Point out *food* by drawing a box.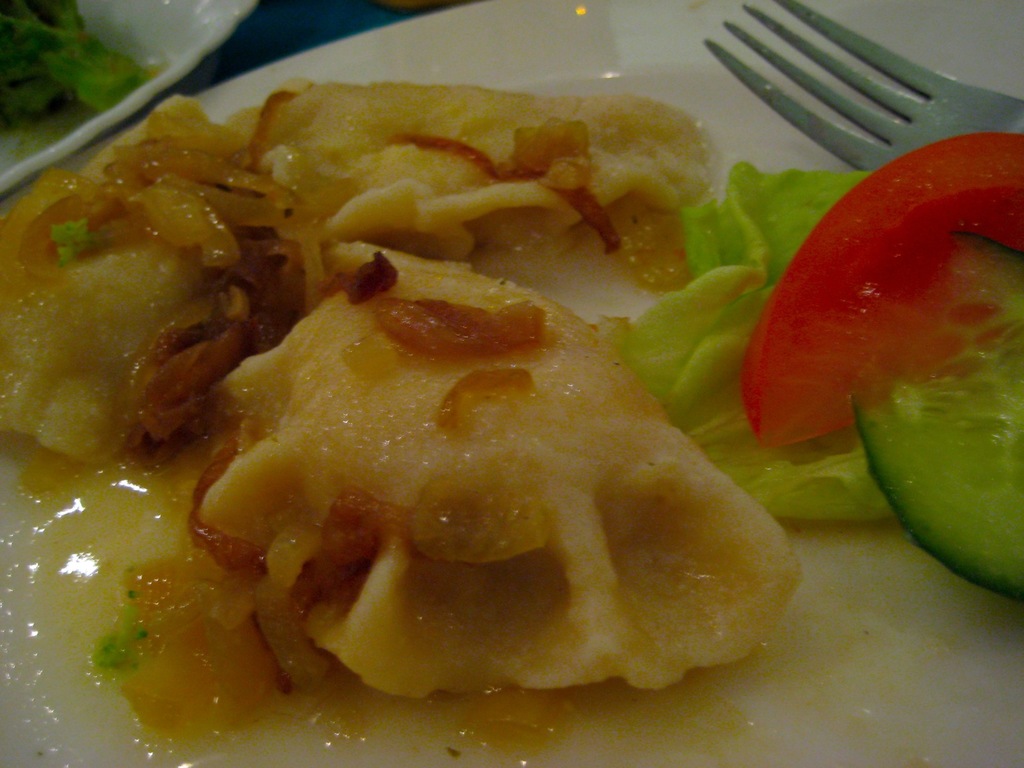
select_region(911, 128, 1023, 607).
